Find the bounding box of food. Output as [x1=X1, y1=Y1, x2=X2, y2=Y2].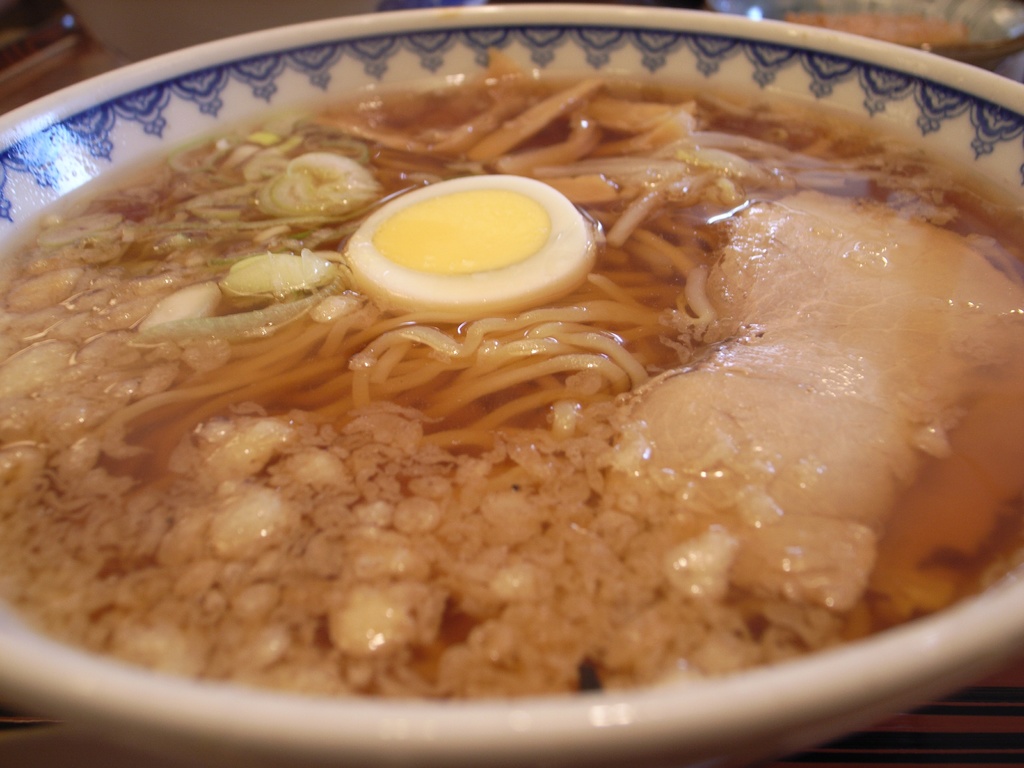
[x1=0, y1=39, x2=1023, y2=691].
